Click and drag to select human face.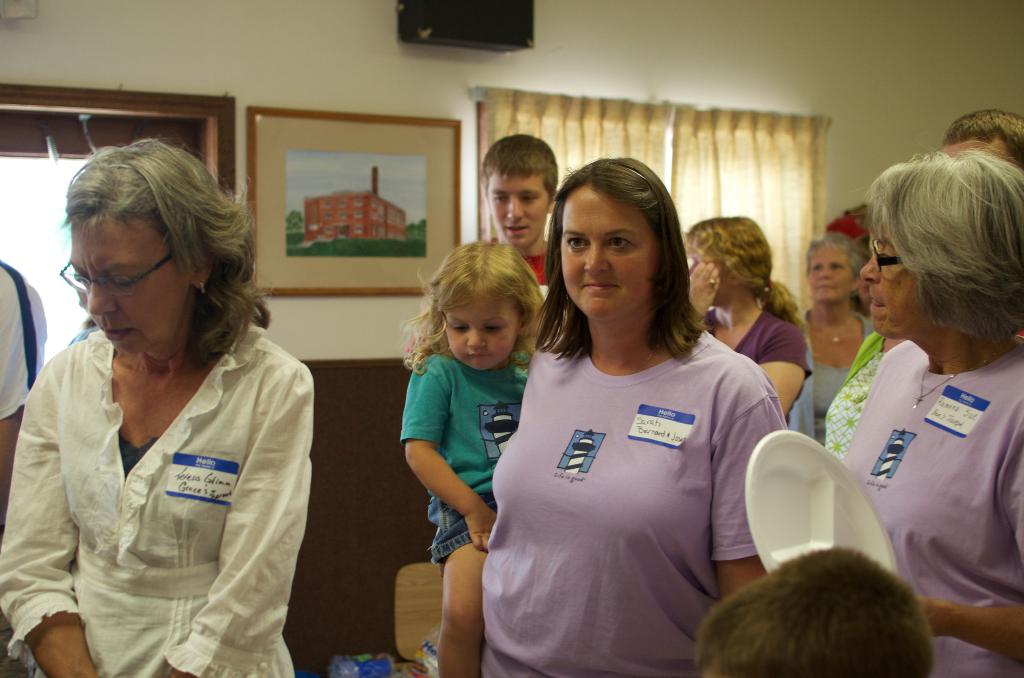
Selection: <region>552, 169, 680, 334</region>.
